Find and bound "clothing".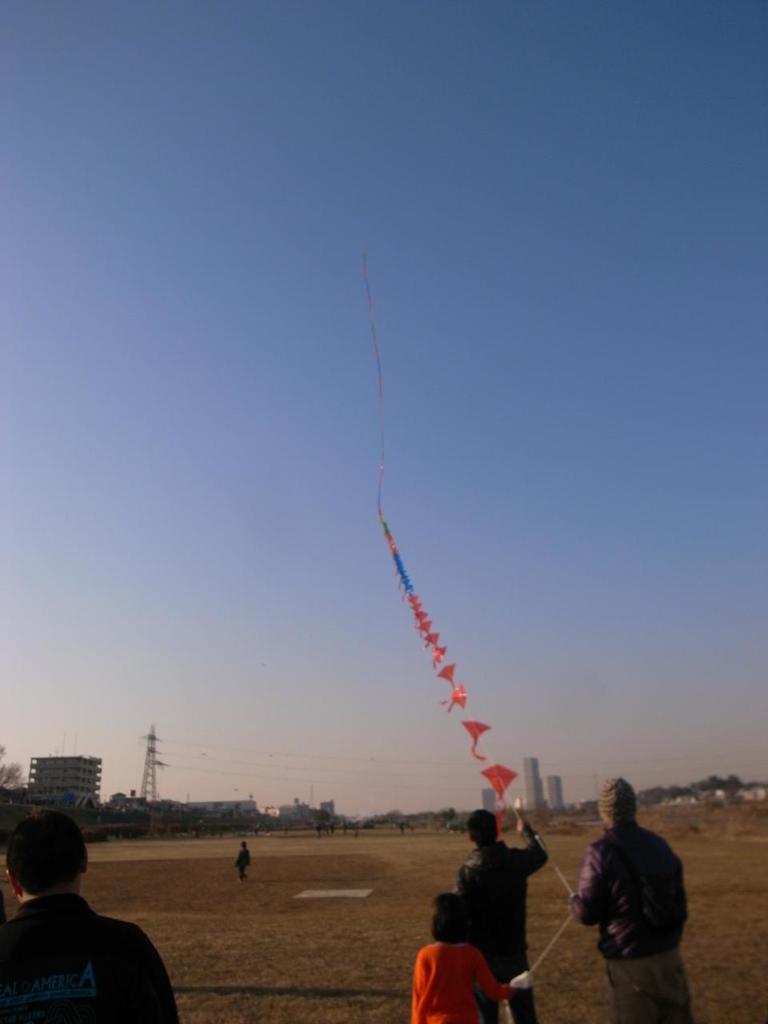
Bound: Rect(582, 786, 703, 997).
